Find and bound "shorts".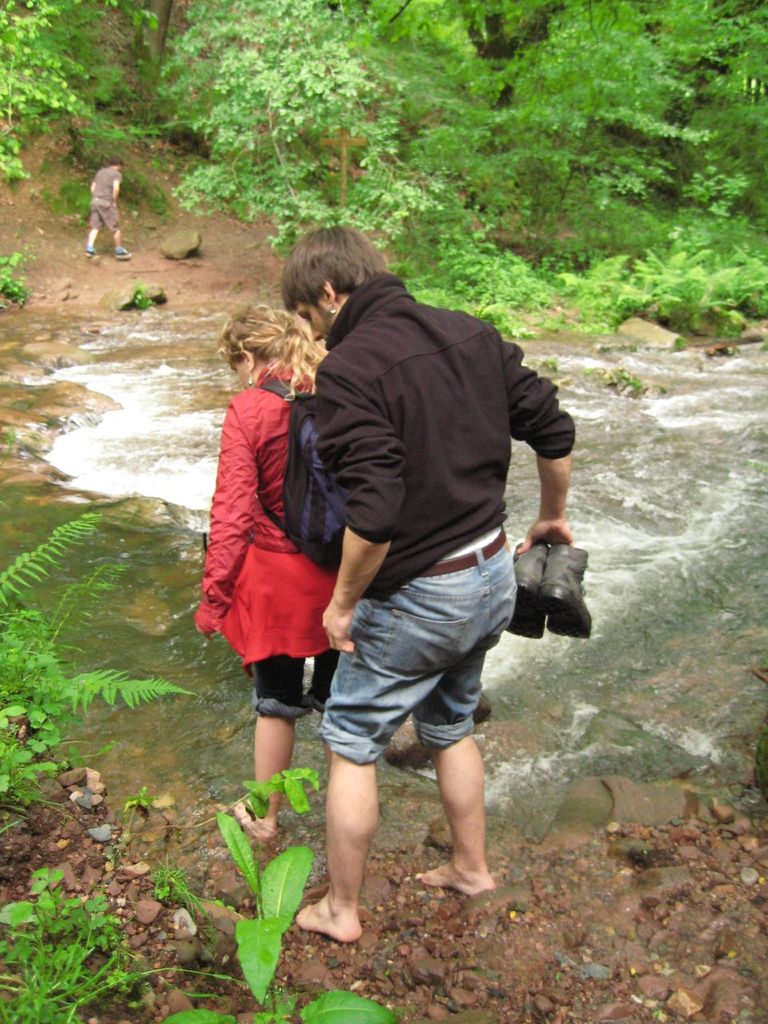
Bound: select_region(86, 198, 123, 226).
